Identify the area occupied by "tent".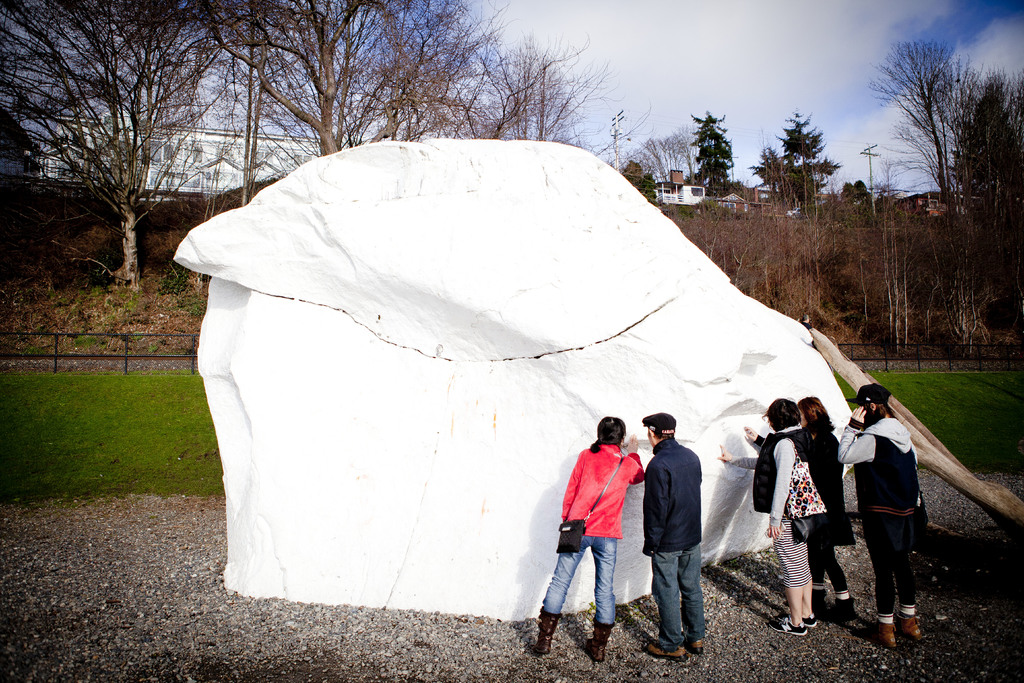
Area: {"left": 185, "top": 183, "right": 738, "bottom": 611}.
